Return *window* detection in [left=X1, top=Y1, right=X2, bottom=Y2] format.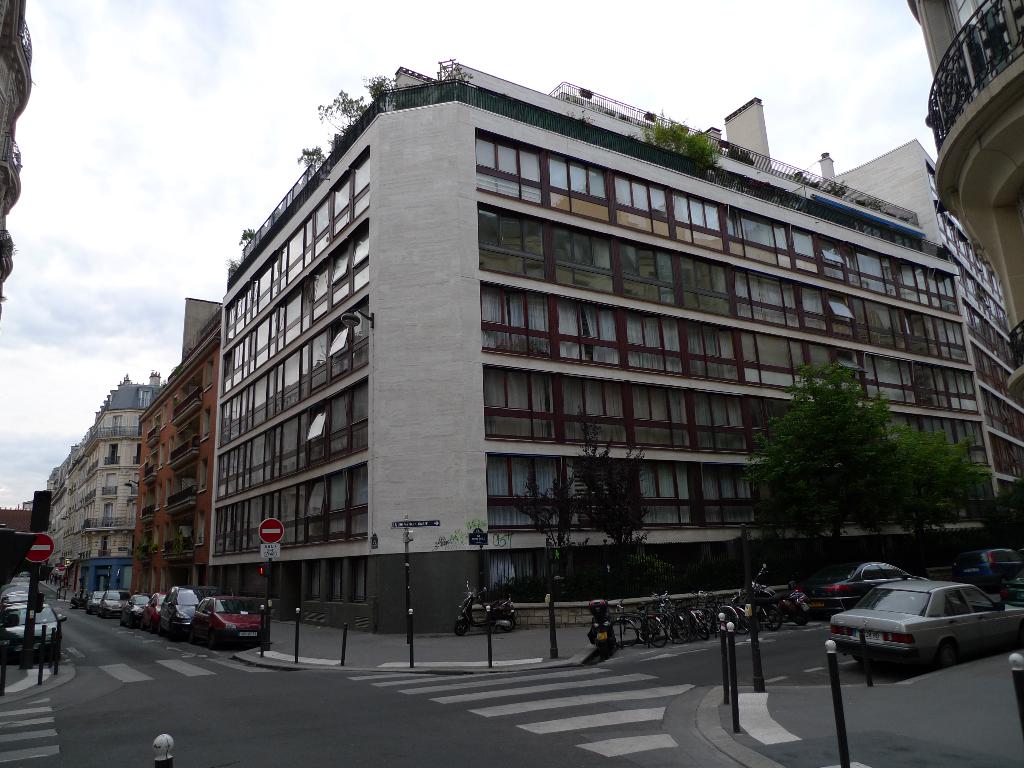
[left=304, top=216, right=316, bottom=273].
